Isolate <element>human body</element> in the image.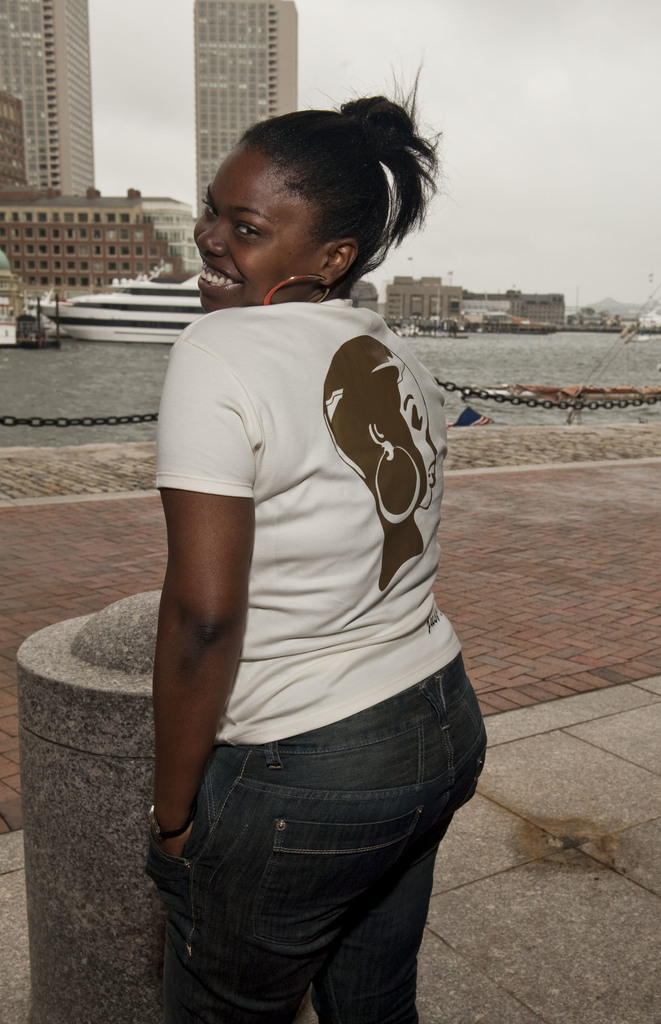
Isolated region: locate(101, 230, 578, 1007).
